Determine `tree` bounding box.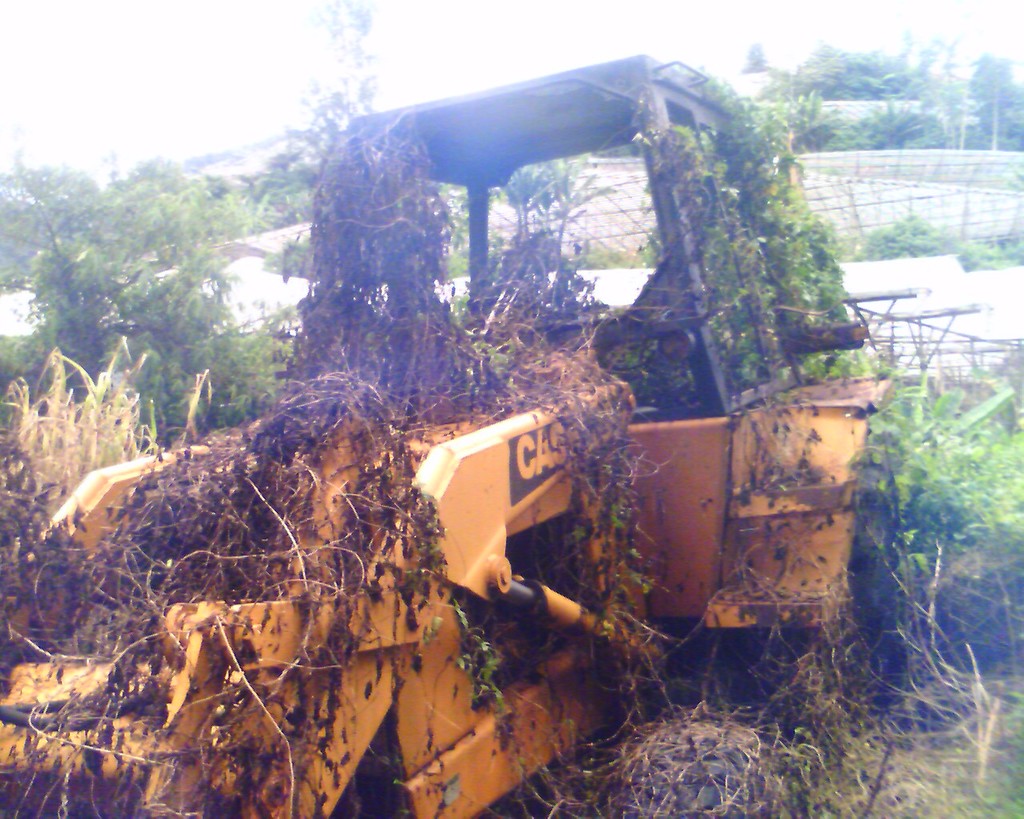
Determined: left=0, top=168, right=293, bottom=454.
